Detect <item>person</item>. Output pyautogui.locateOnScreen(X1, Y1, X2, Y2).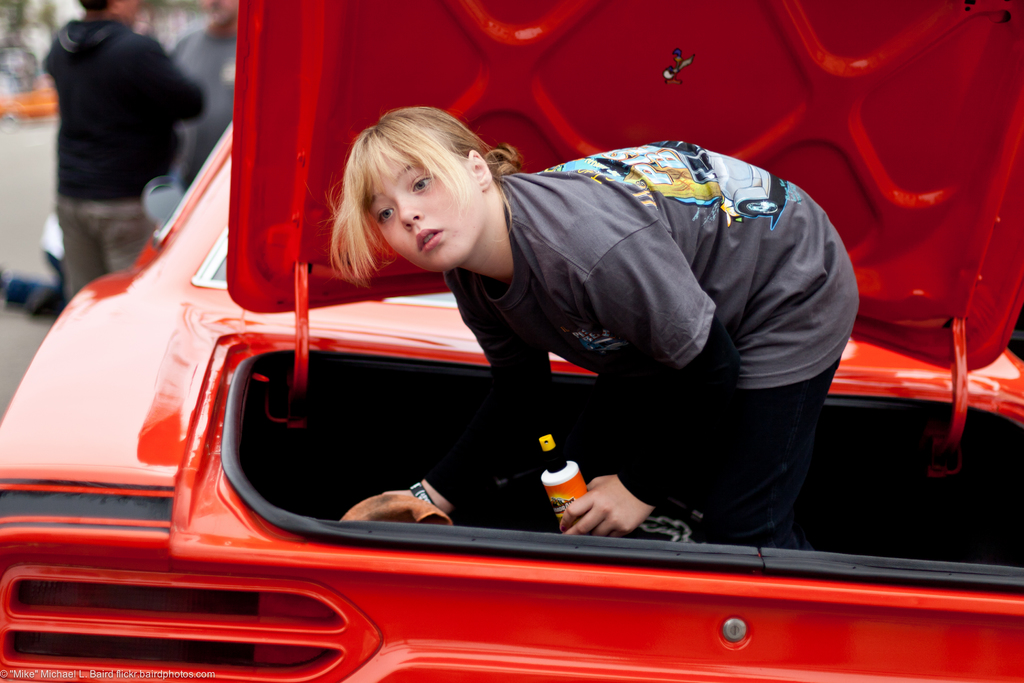
pyautogui.locateOnScreen(40, 0, 204, 303).
